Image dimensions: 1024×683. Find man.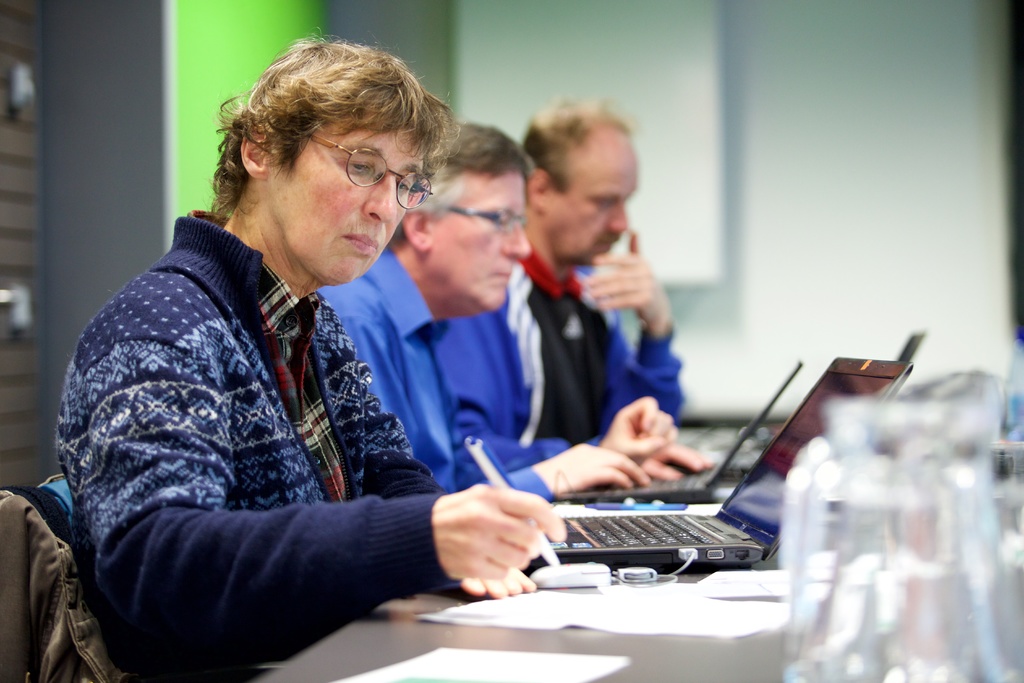
[320, 118, 705, 497].
